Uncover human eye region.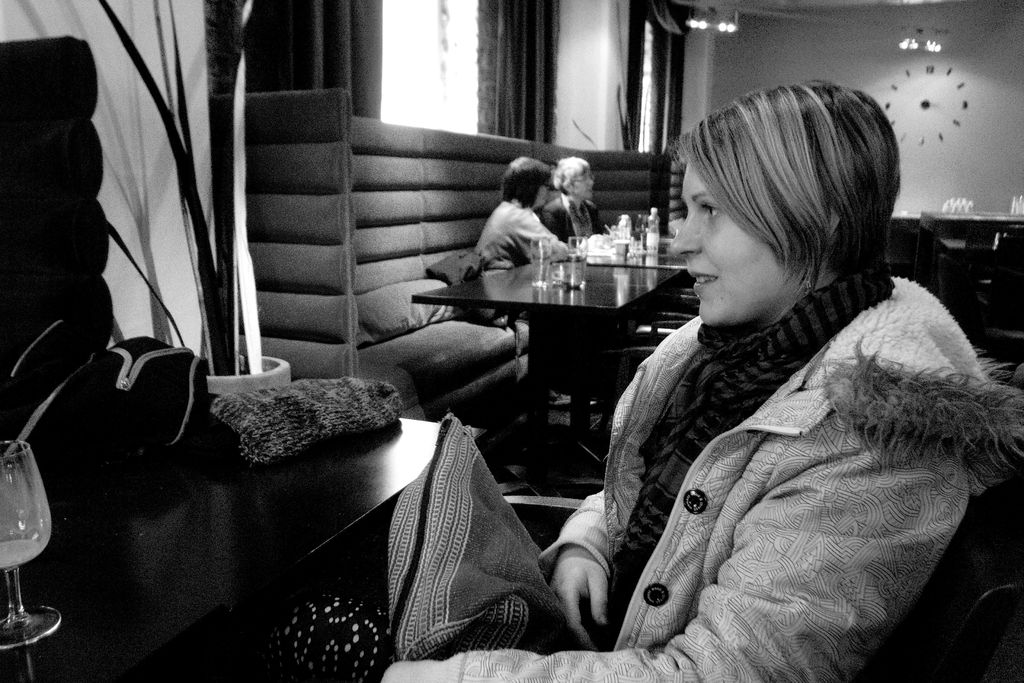
Uncovered: {"left": 701, "top": 201, "right": 722, "bottom": 218}.
